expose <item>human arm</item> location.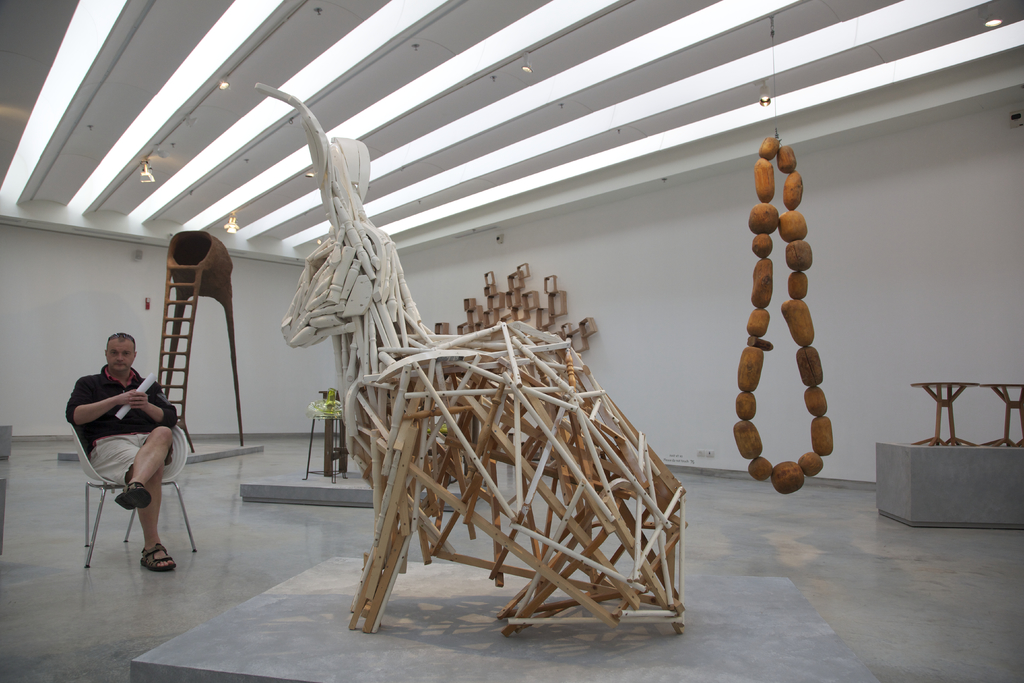
Exposed at box=[124, 384, 180, 427].
